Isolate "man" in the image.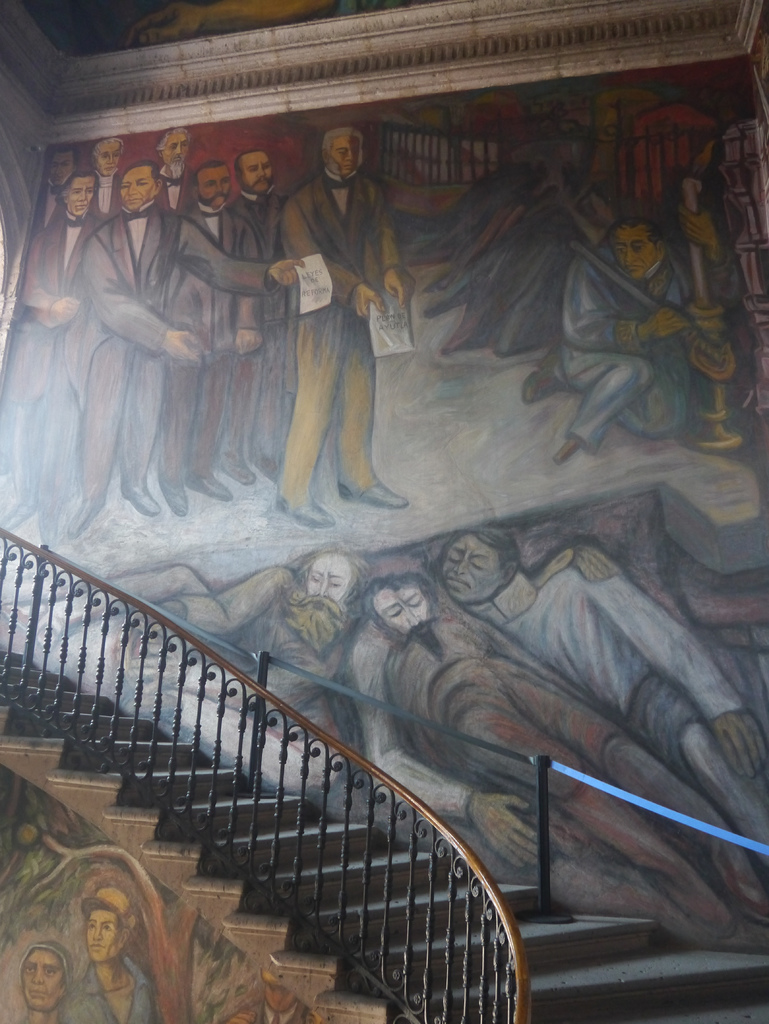
Isolated region: x1=0 y1=122 x2=289 y2=547.
